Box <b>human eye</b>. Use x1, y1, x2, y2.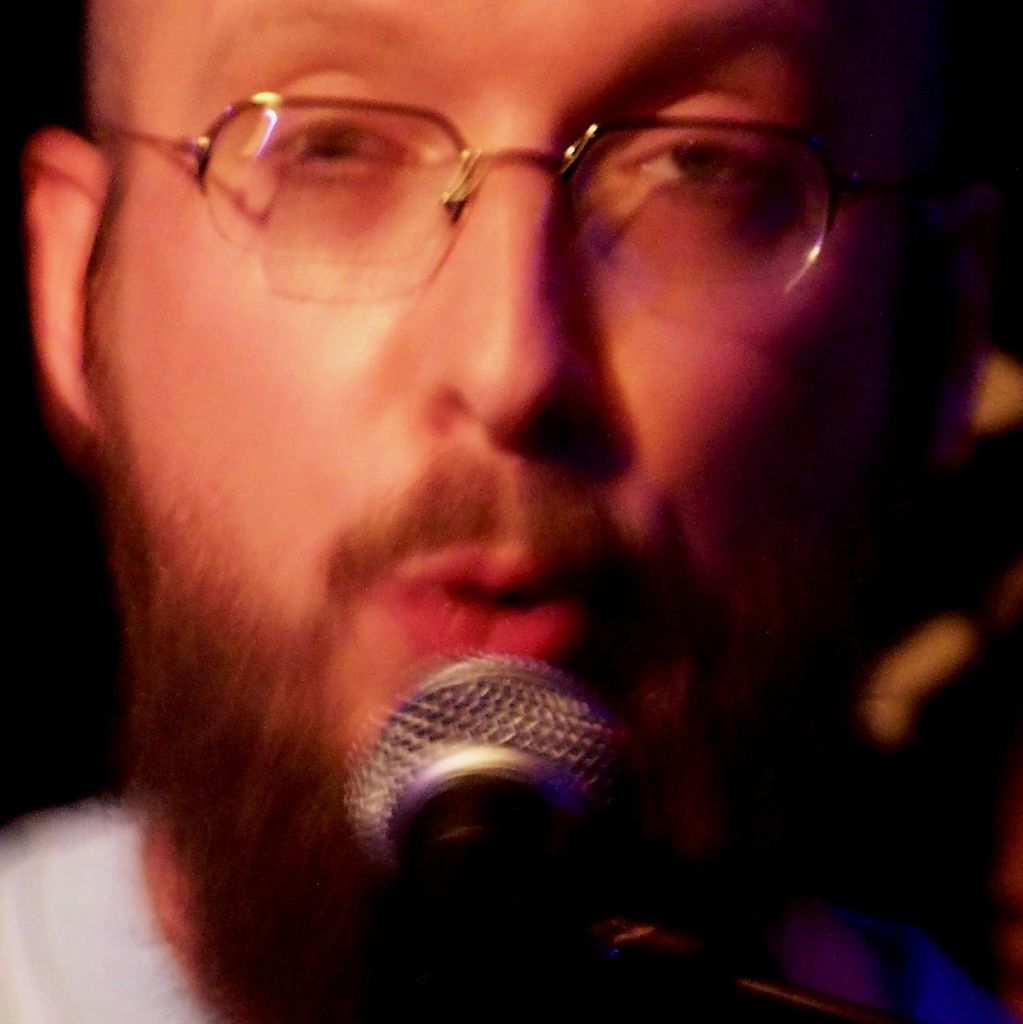
561, 82, 885, 290.
